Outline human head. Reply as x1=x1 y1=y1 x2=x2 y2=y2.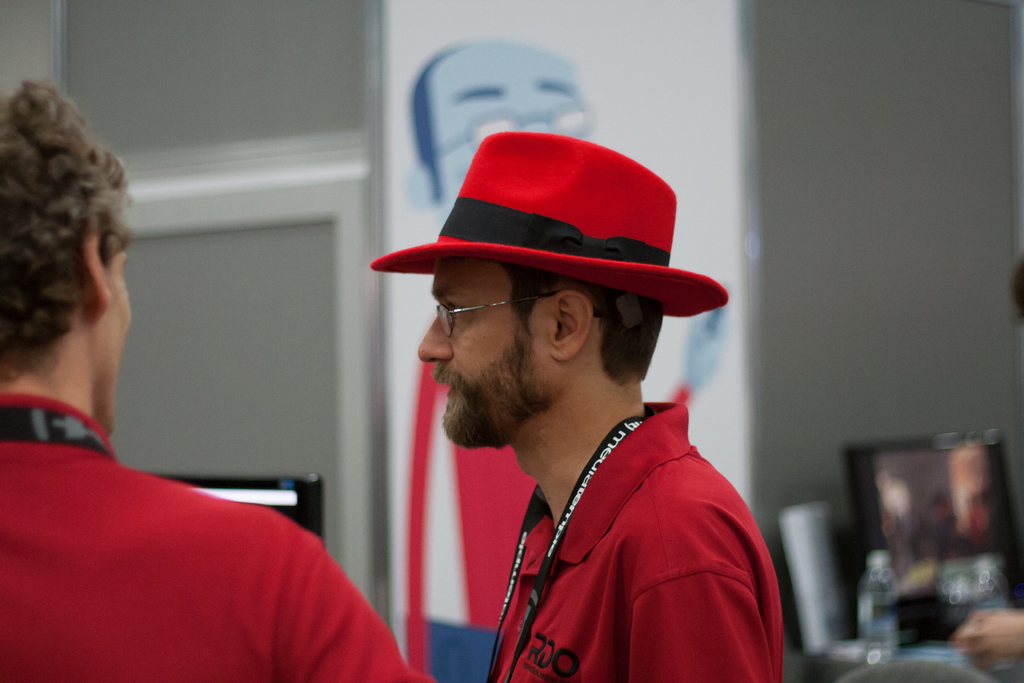
x1=372 y1=124 x2=698 y2=471.
